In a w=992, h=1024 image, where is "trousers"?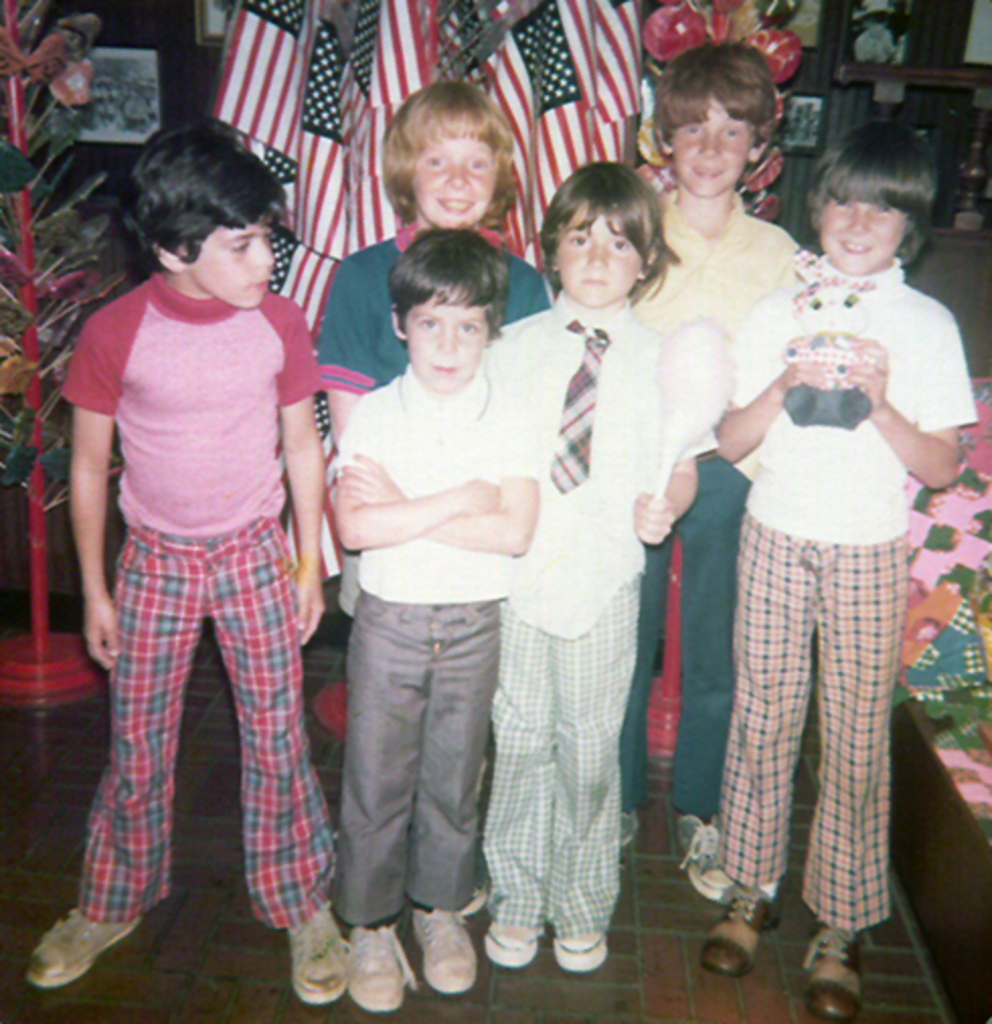
478, 579, 642, 935.
